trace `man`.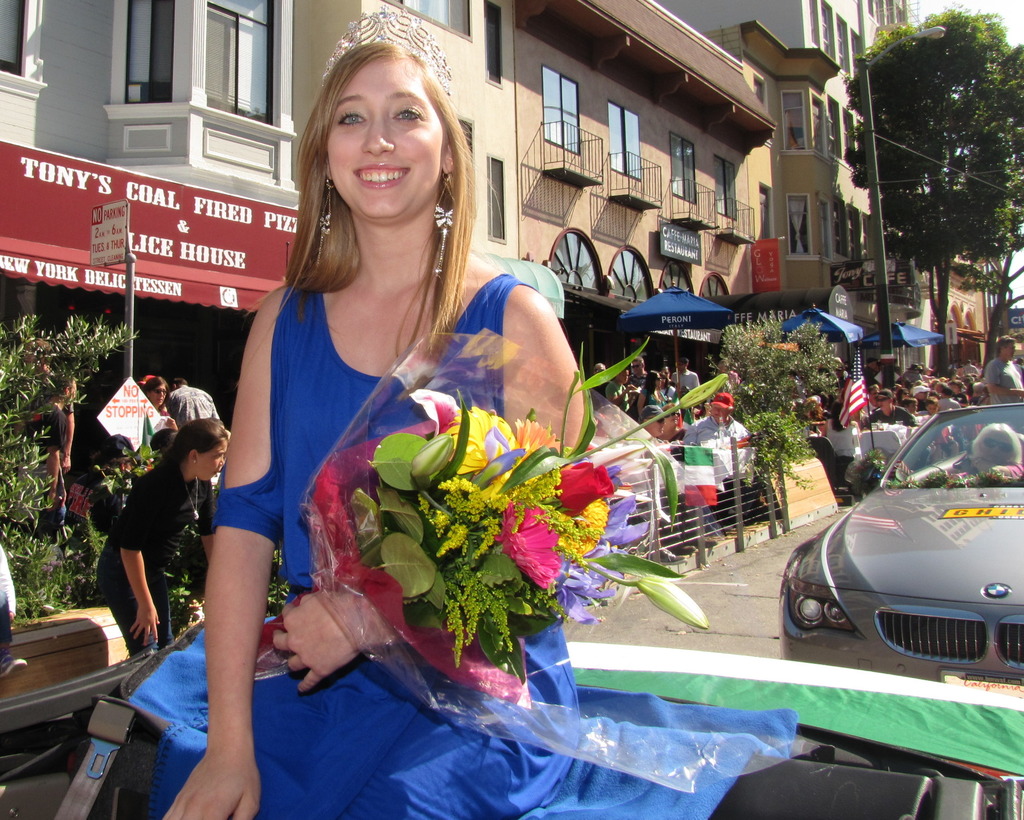
Traced to BBox(166, 376, 225, 425).
